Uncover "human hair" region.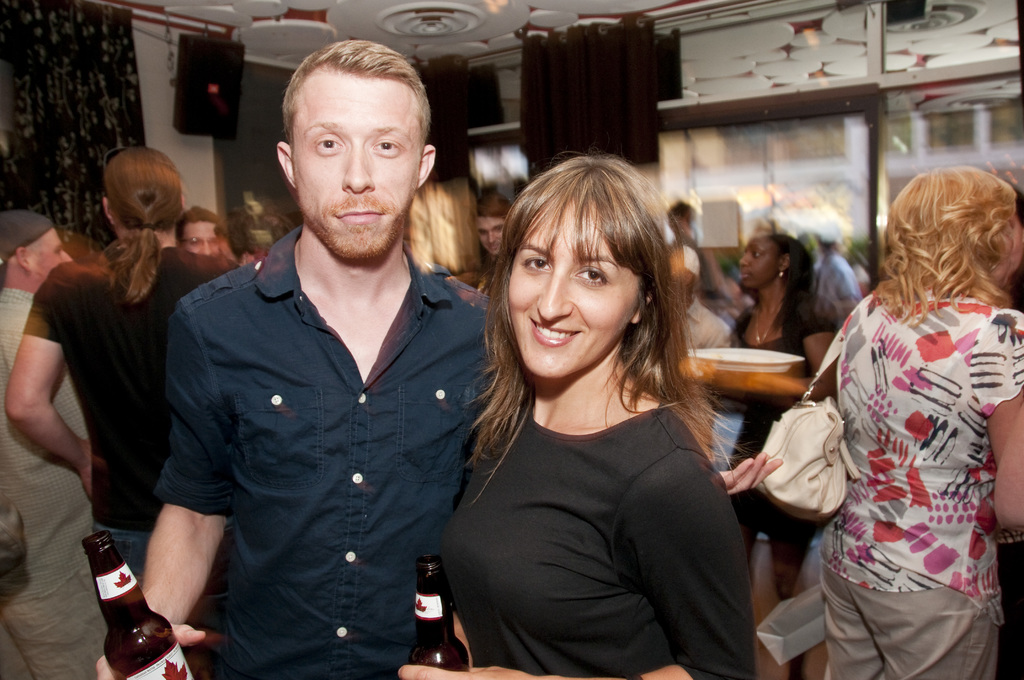
Uncovered: BBox(281, 38, 431, 147).
